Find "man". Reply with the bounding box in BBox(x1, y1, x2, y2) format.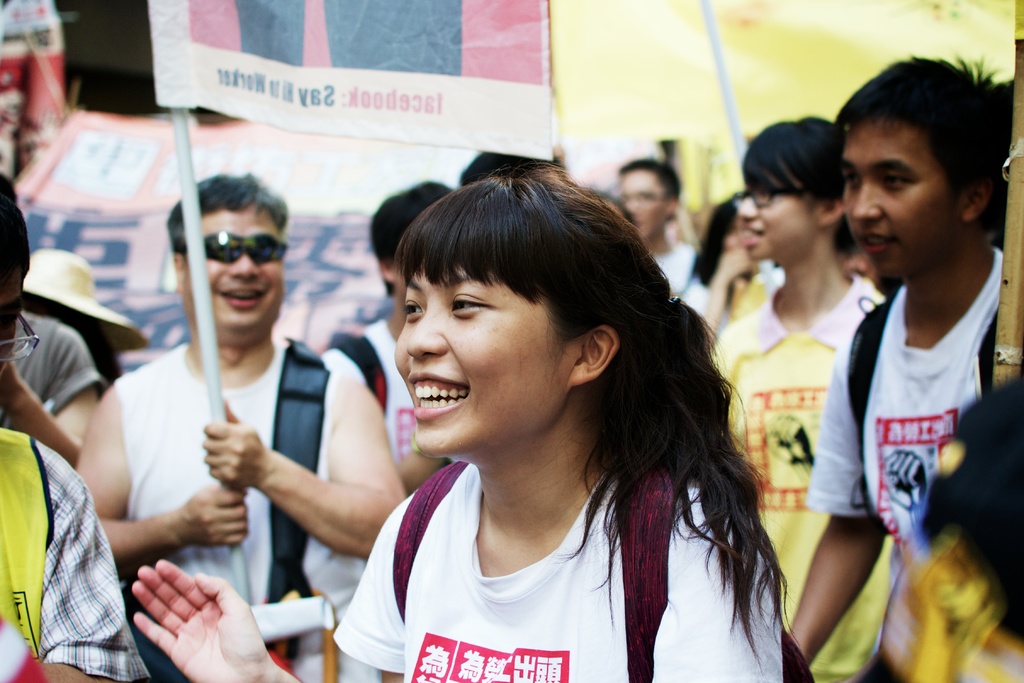
BBox(73, 165, 400, 682).
